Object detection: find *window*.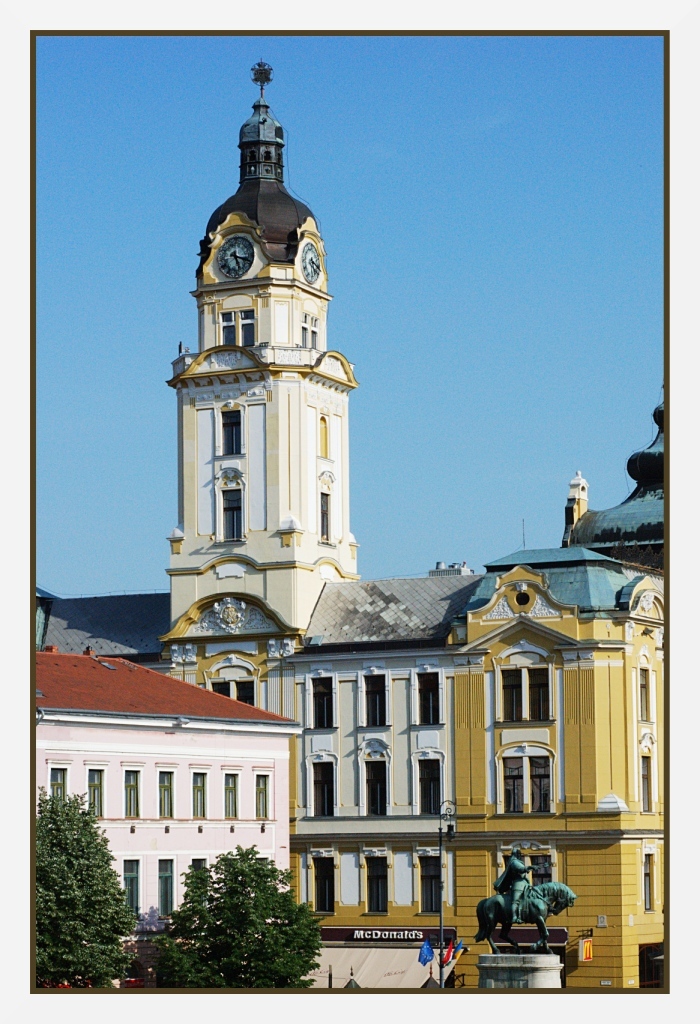
[left=218, top=770, right=239, bottom=822].
